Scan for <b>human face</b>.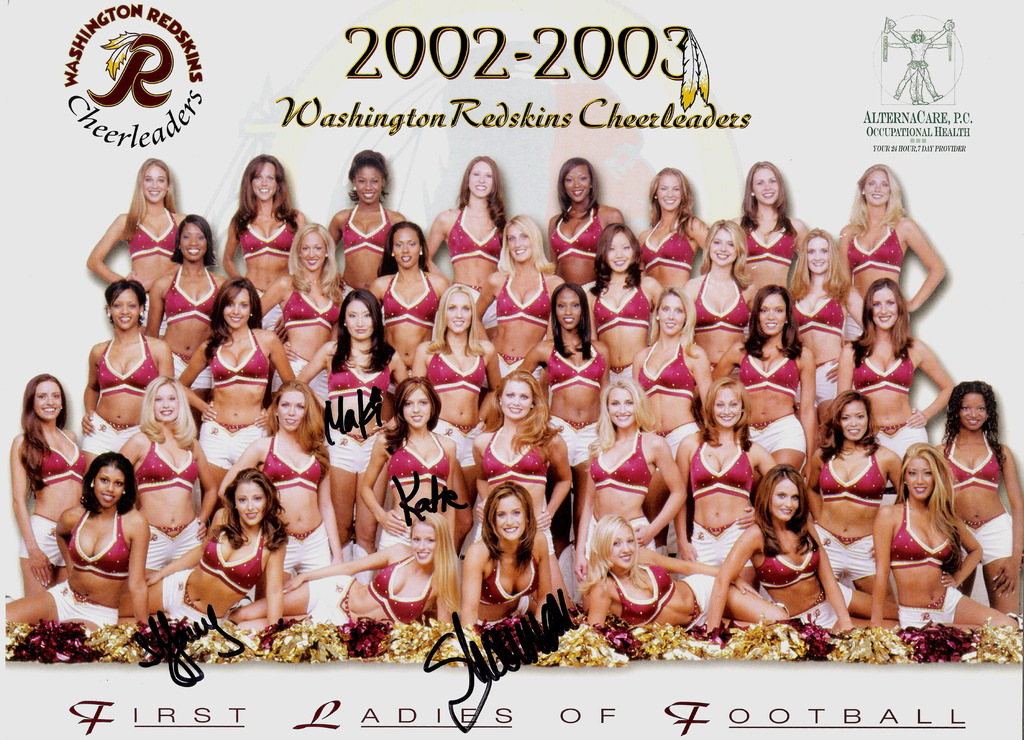
Scan result: {"left": 763, "top": 297, "right": 785, "bottom": 336}.
